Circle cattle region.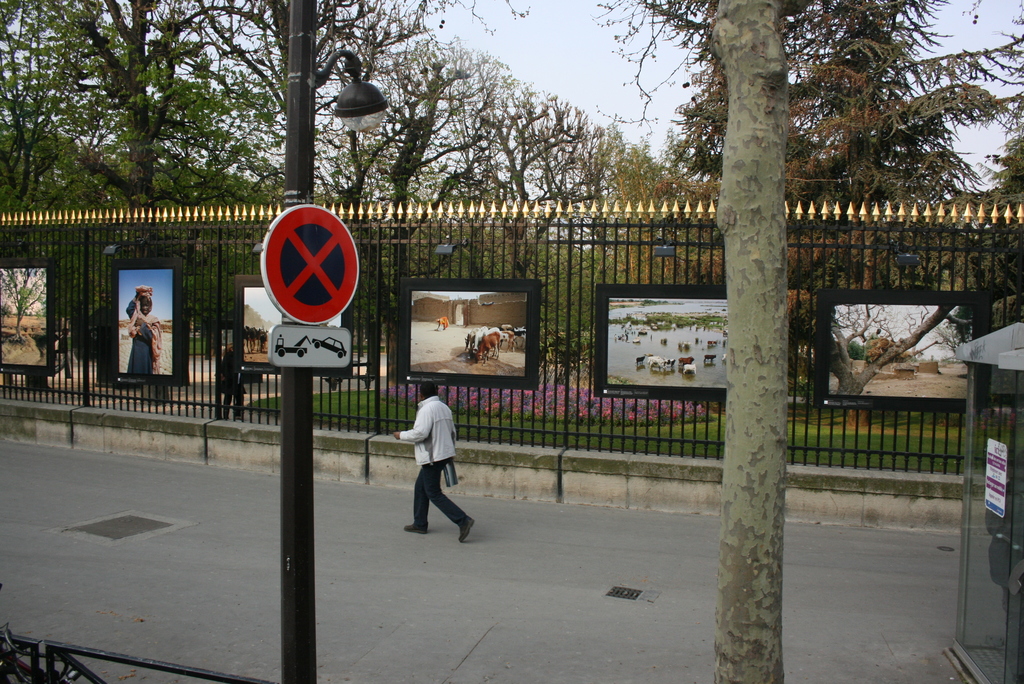
Region: Rect(666, 361, 675, 366).
